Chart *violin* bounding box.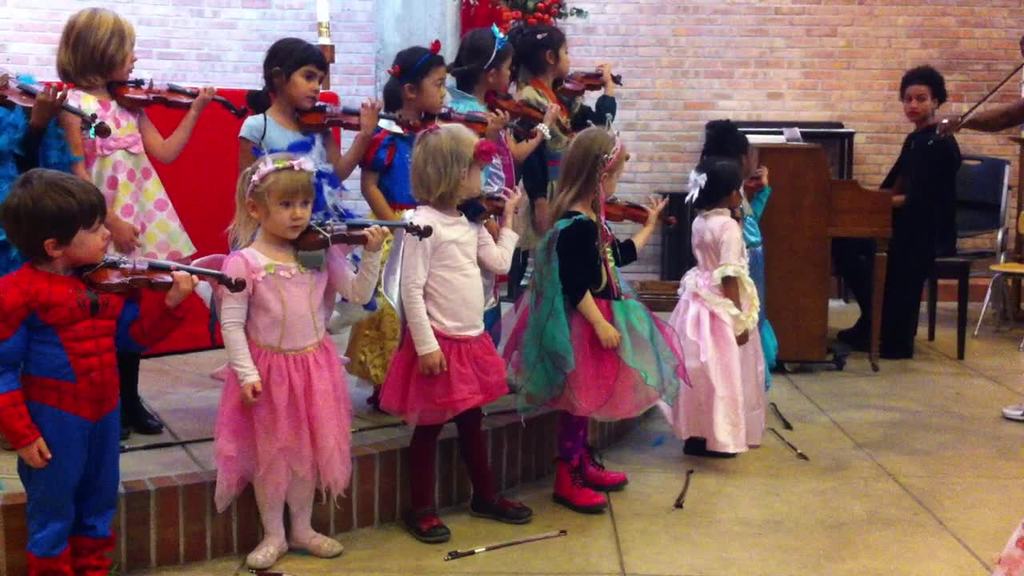
Charted: x1=459 y1=193 x2=518 y2=223.
